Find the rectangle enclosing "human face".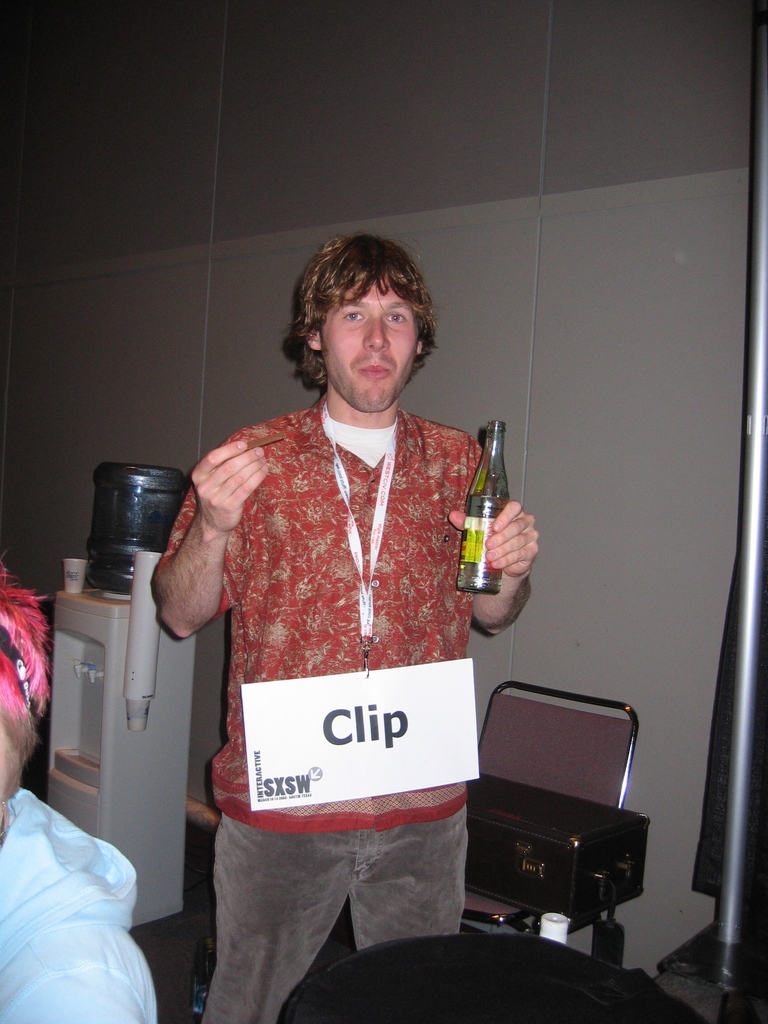
x1=326, y1=278, x2=415, y2=406.
